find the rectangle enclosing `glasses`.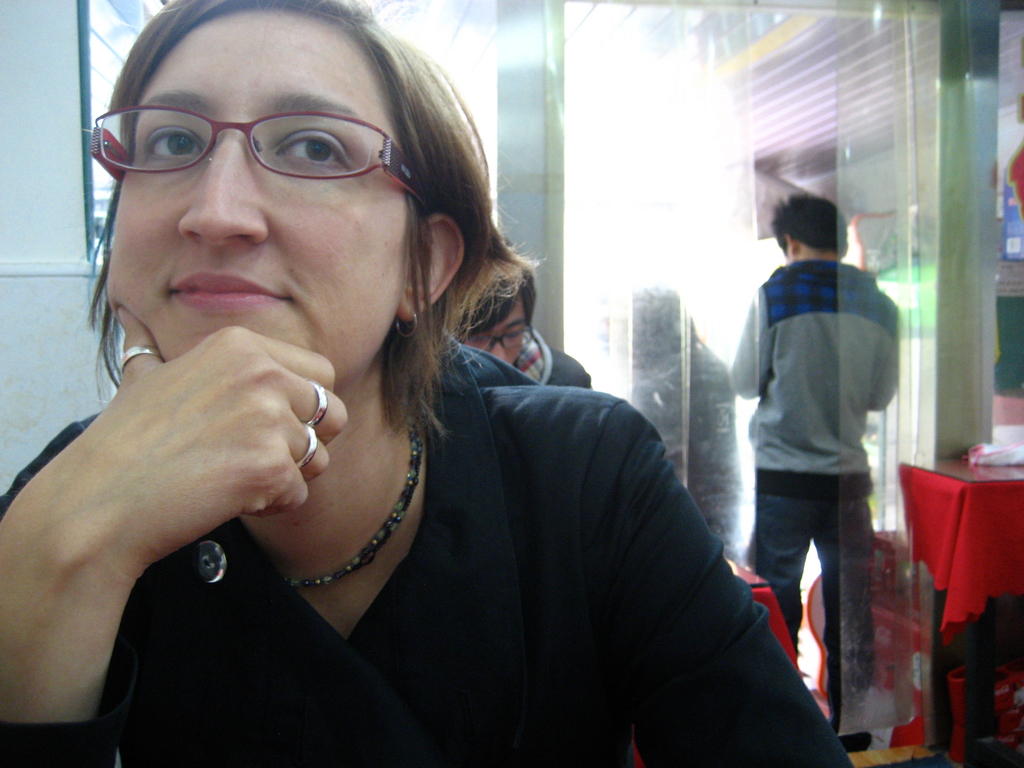
l=85, t=109, r=431, b=210.
